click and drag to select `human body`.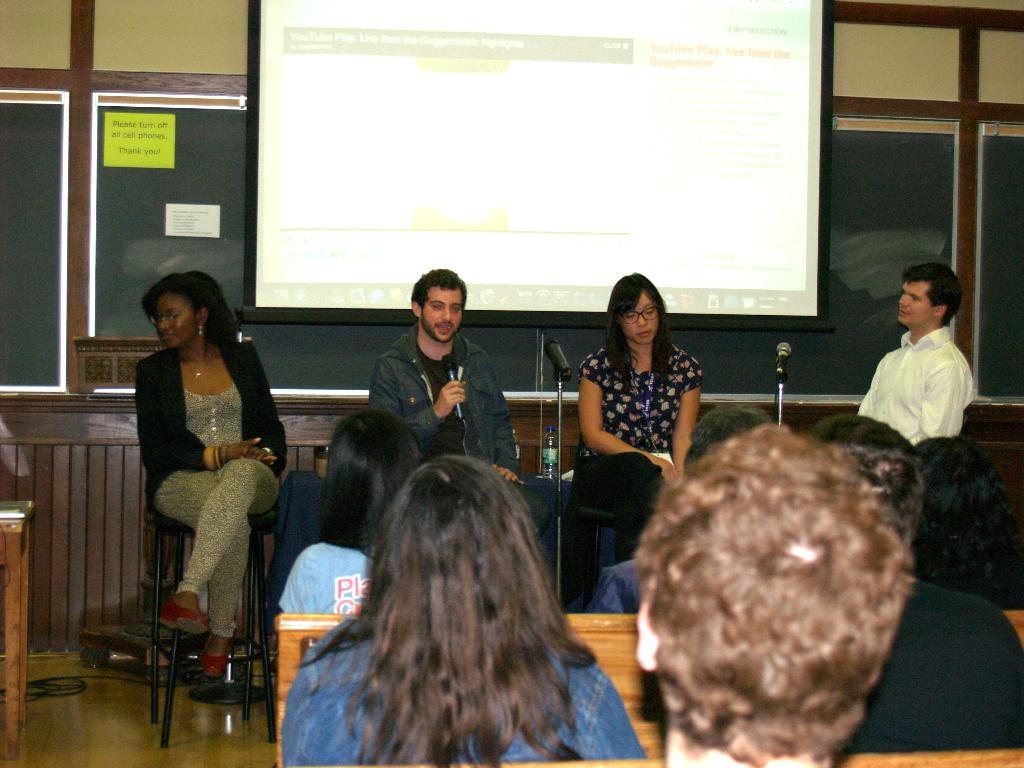
Selection: 573/271/700/559.
